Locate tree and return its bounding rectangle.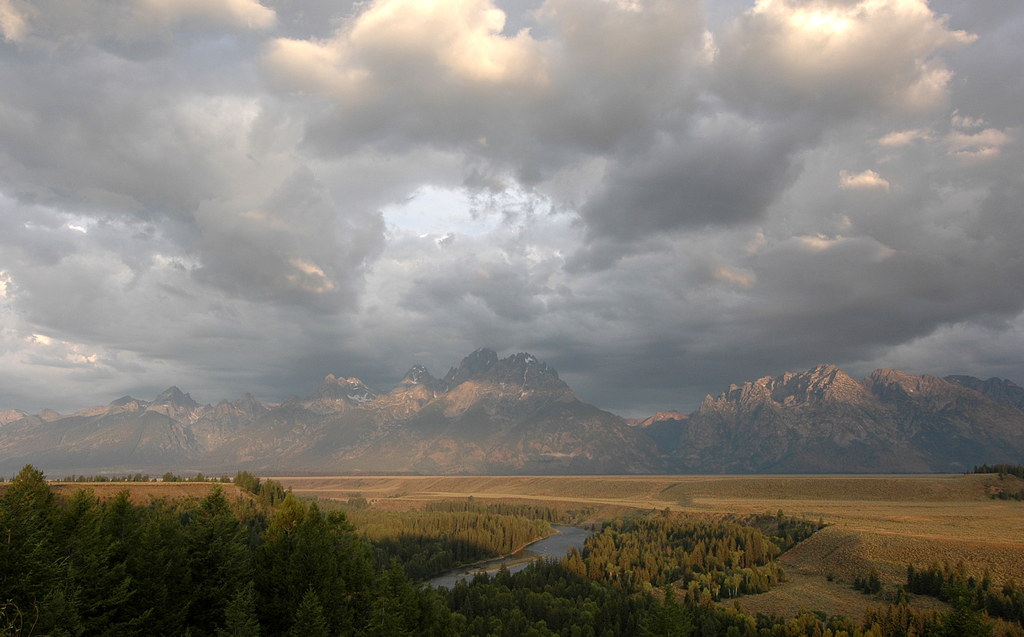
x1=53 y1=488 x2=99 y2=564.
